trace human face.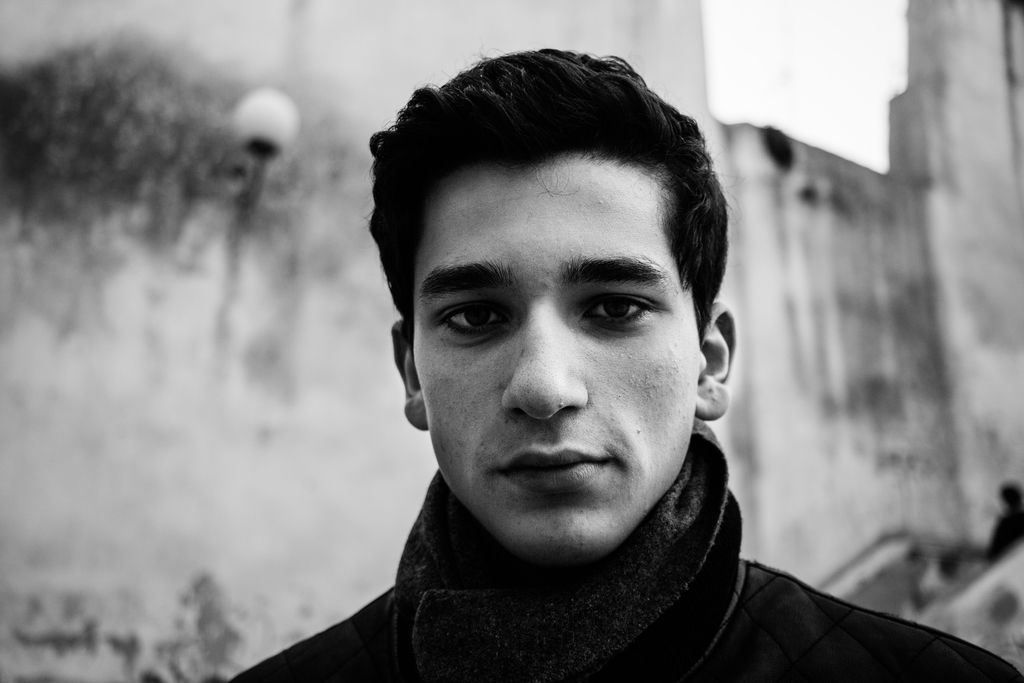
Traced to {"left": 412, "top": 165, "right": 698, "bottom": 549}.
